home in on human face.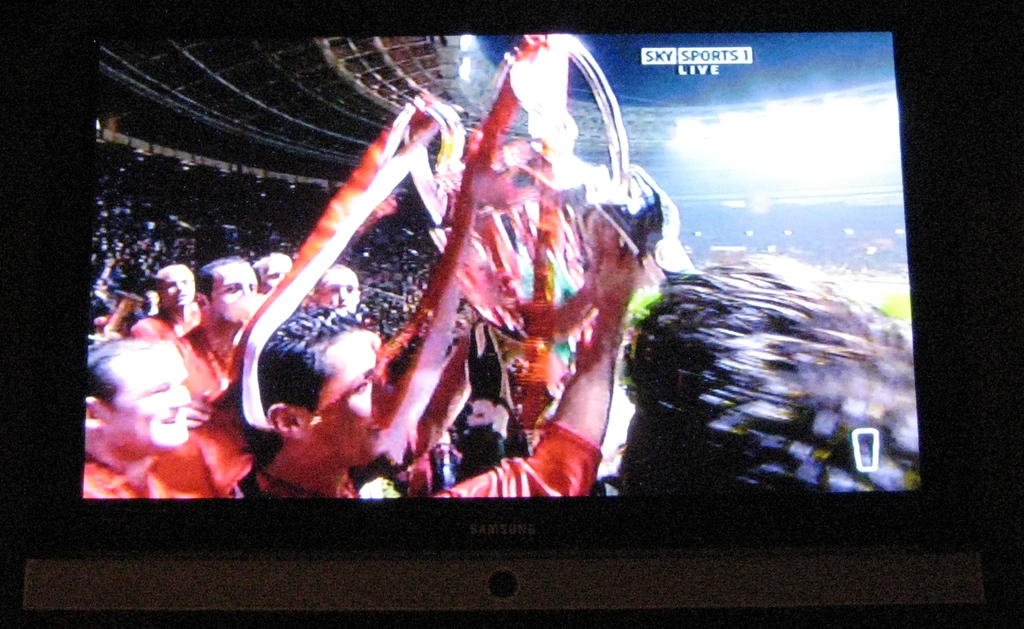
Homed in at left=156, top=268, right=196, bottom=303.
